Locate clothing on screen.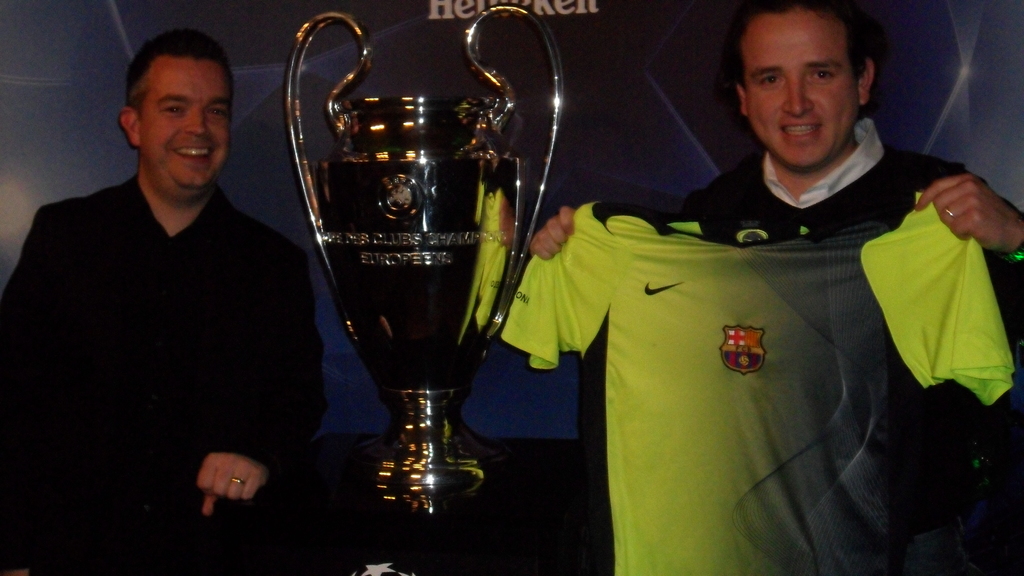
On screen at (481,198,1023,575).
